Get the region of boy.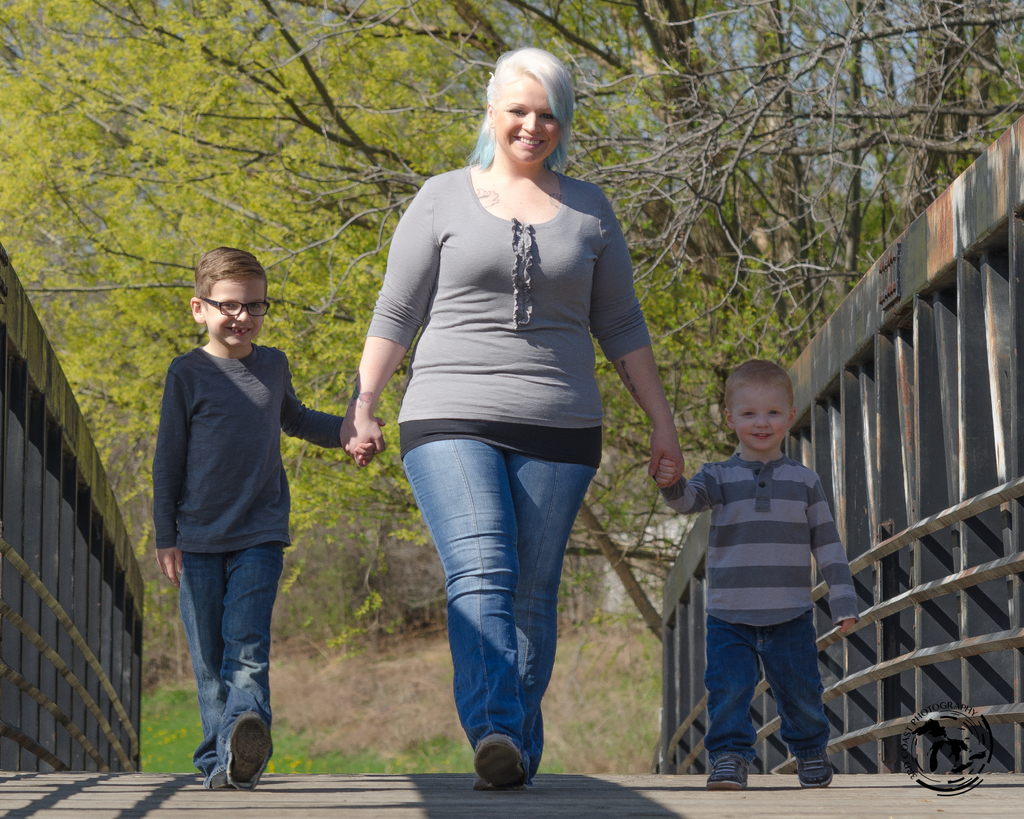
{"x1": 639, "y1": 355, "x2": 852, "y2": 809}.
